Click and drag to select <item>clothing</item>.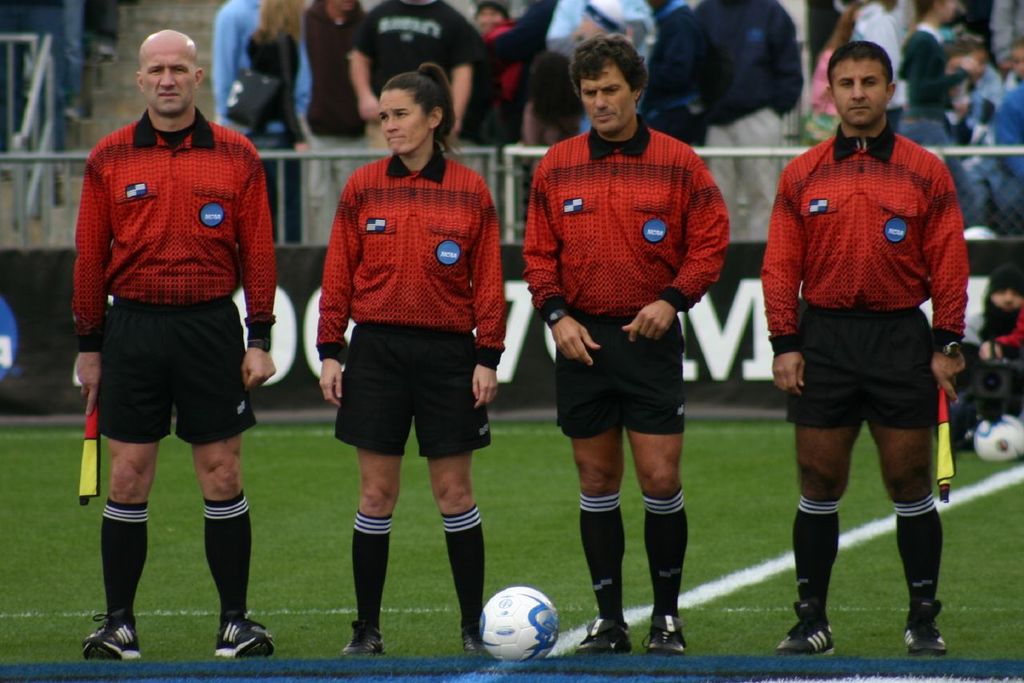
Selection: left=73, top=85, right=260, bottom=491.
